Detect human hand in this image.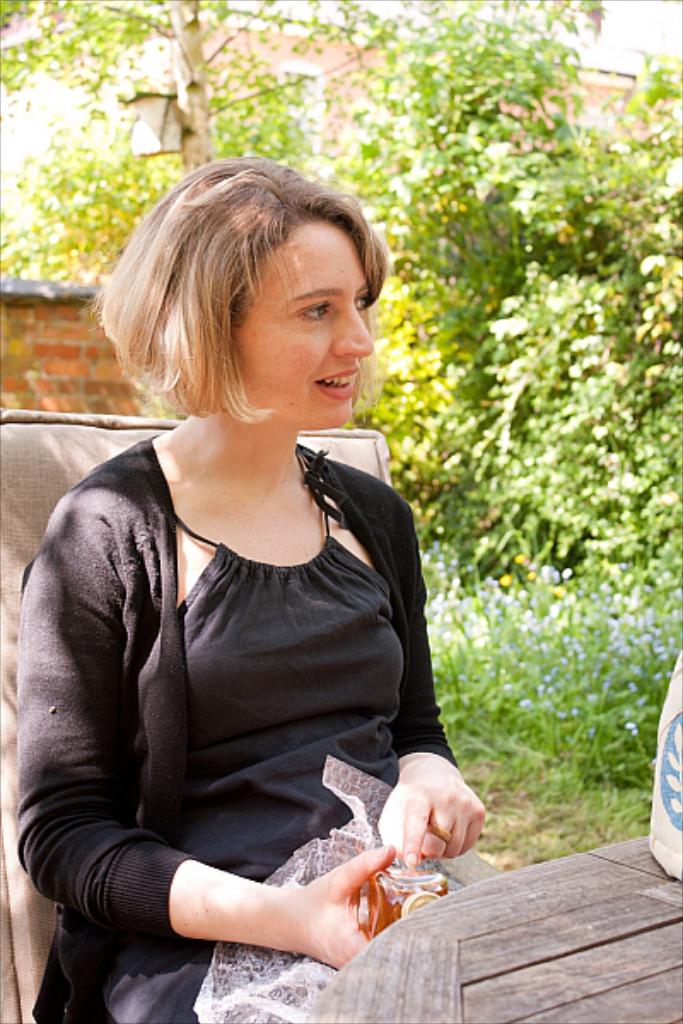
Detection: x1=364 y1=749 x2=483 y2=891.
